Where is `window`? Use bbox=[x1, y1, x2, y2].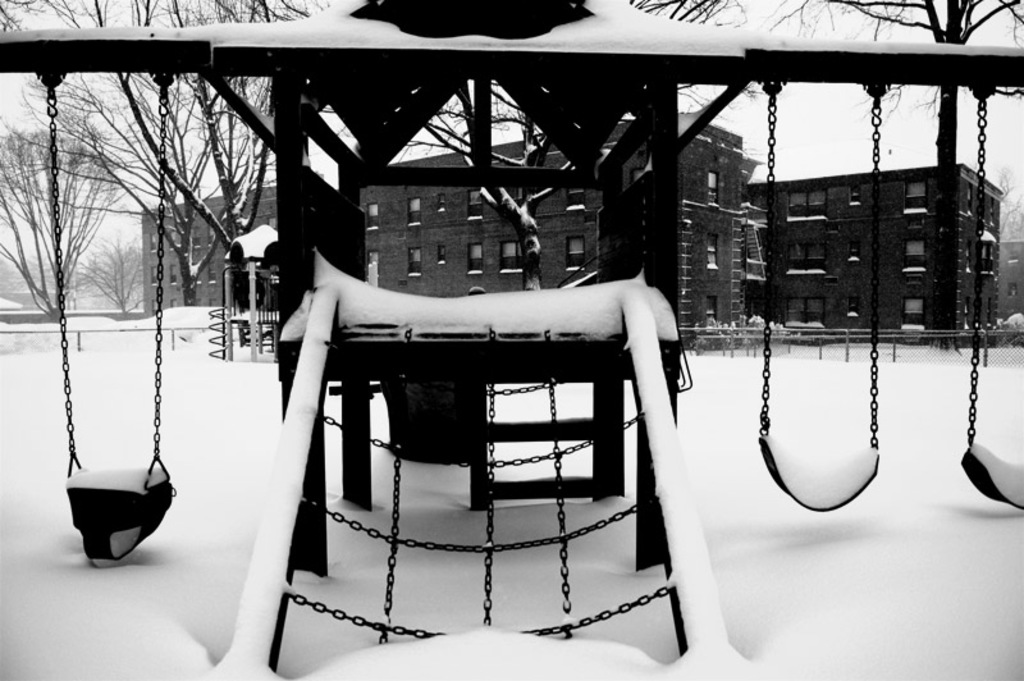
bbox=[786, 246, 833, 279].
